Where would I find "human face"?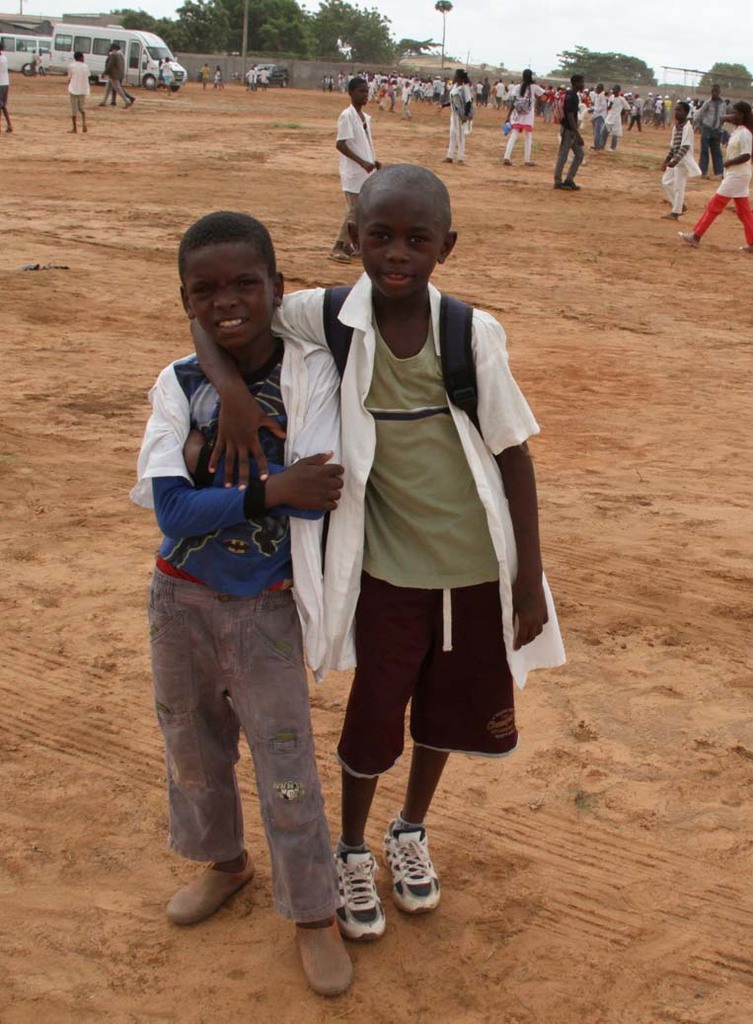
At [183, 243, 272, 351].
